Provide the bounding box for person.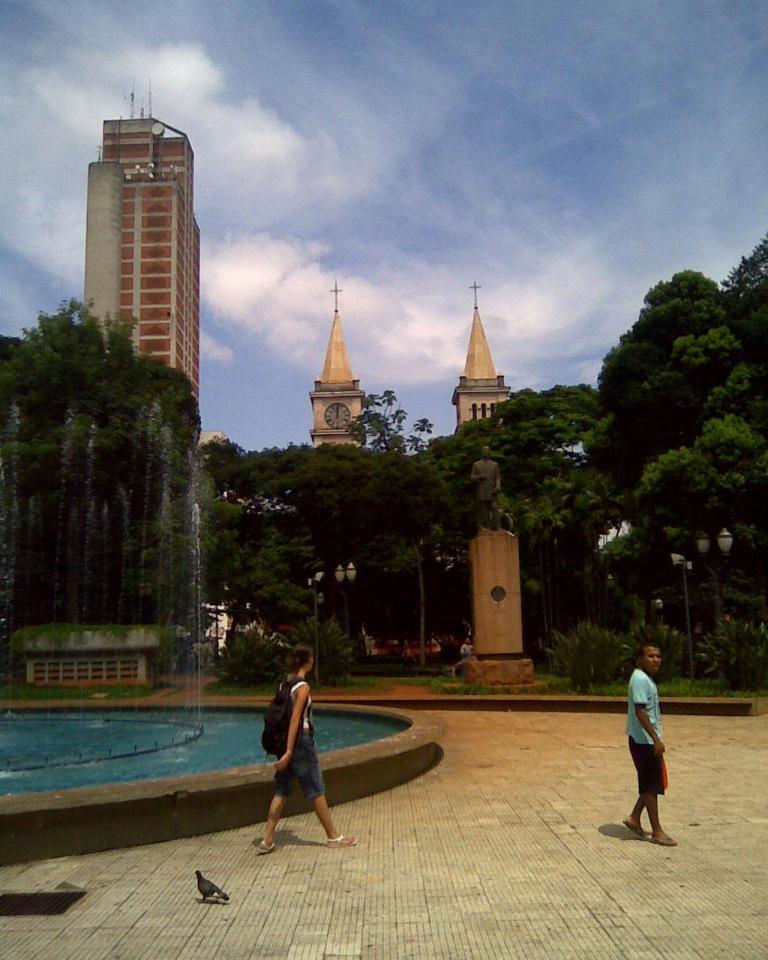
{"x1": 622, "y1": 640, "x2": 678, "y2": 849}.
